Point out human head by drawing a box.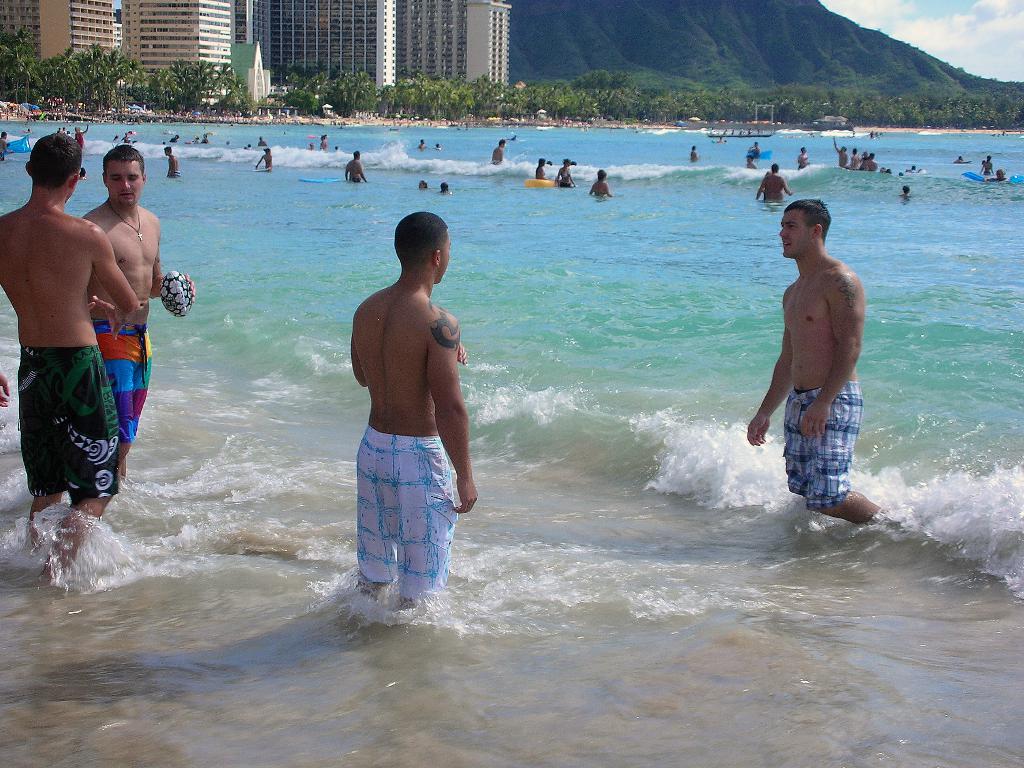
770/161/780/173.
